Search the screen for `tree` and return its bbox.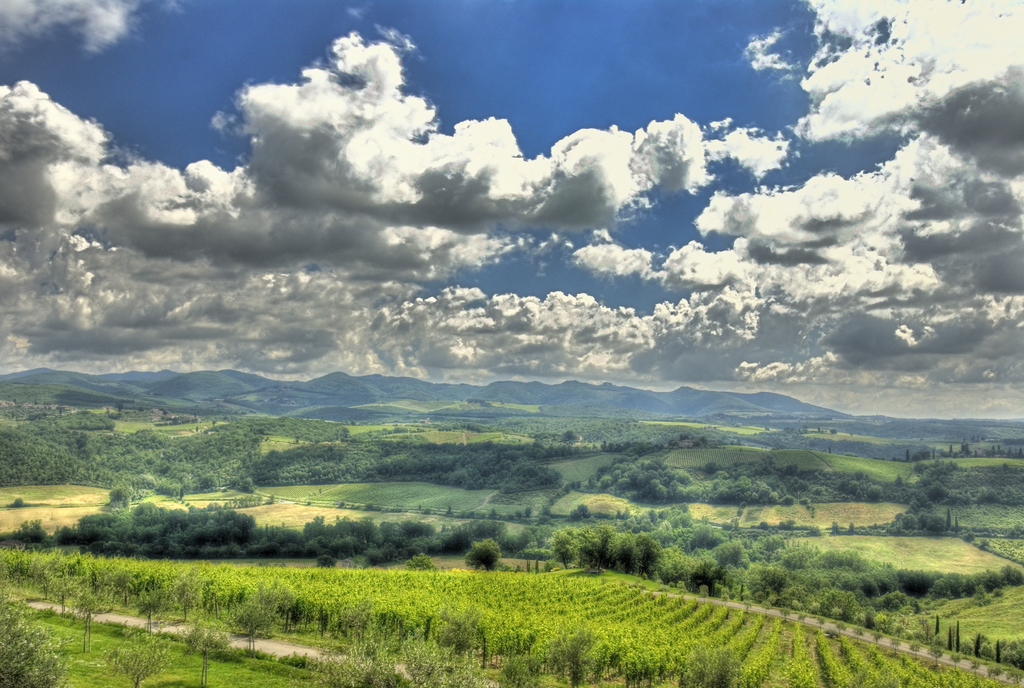
Found: detection(649, 546, 687, 587).
